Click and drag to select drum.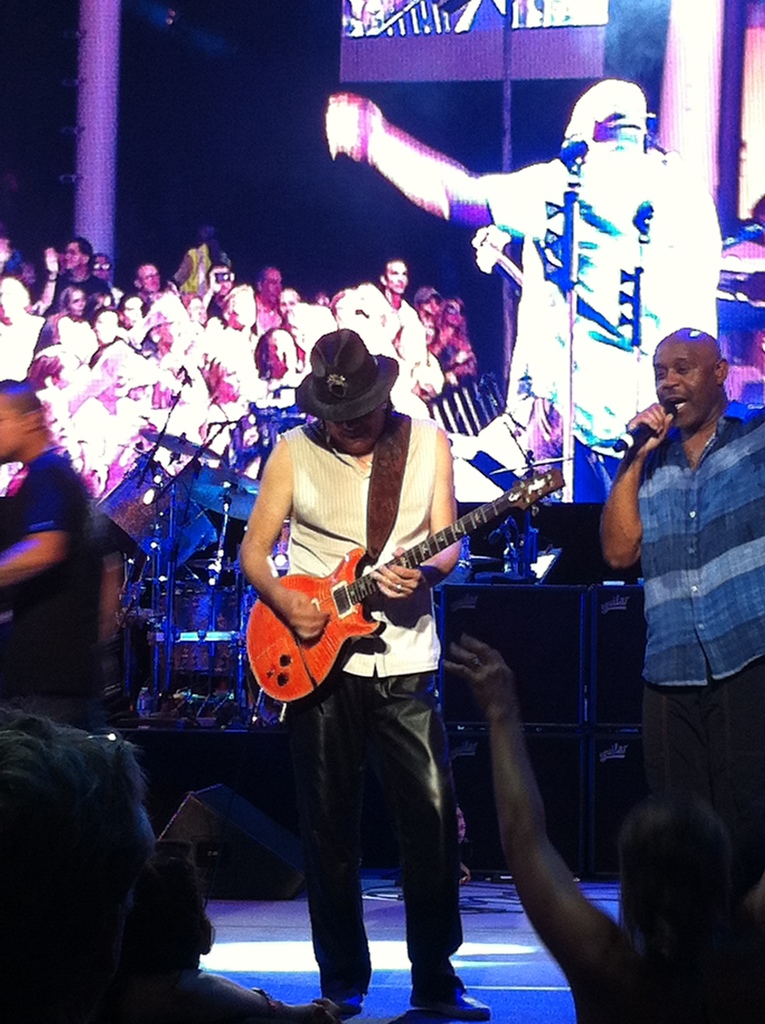
Selection: locate(93, 455, 217, 580).
